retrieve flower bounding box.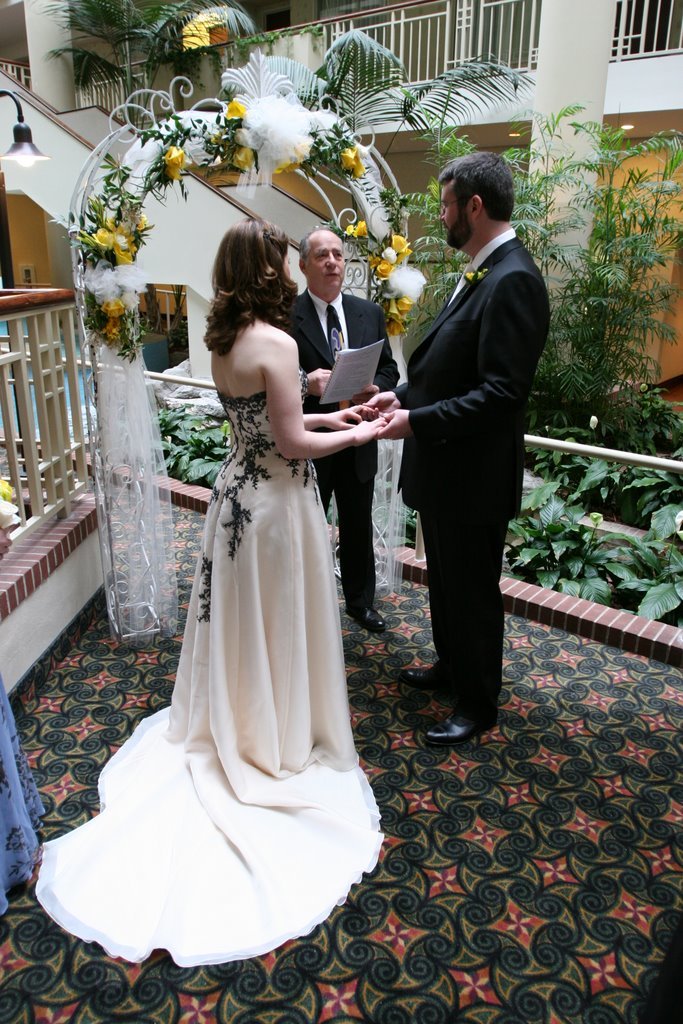
Bounding box: [x1=343, y1=223, x2=355, y2=236].
